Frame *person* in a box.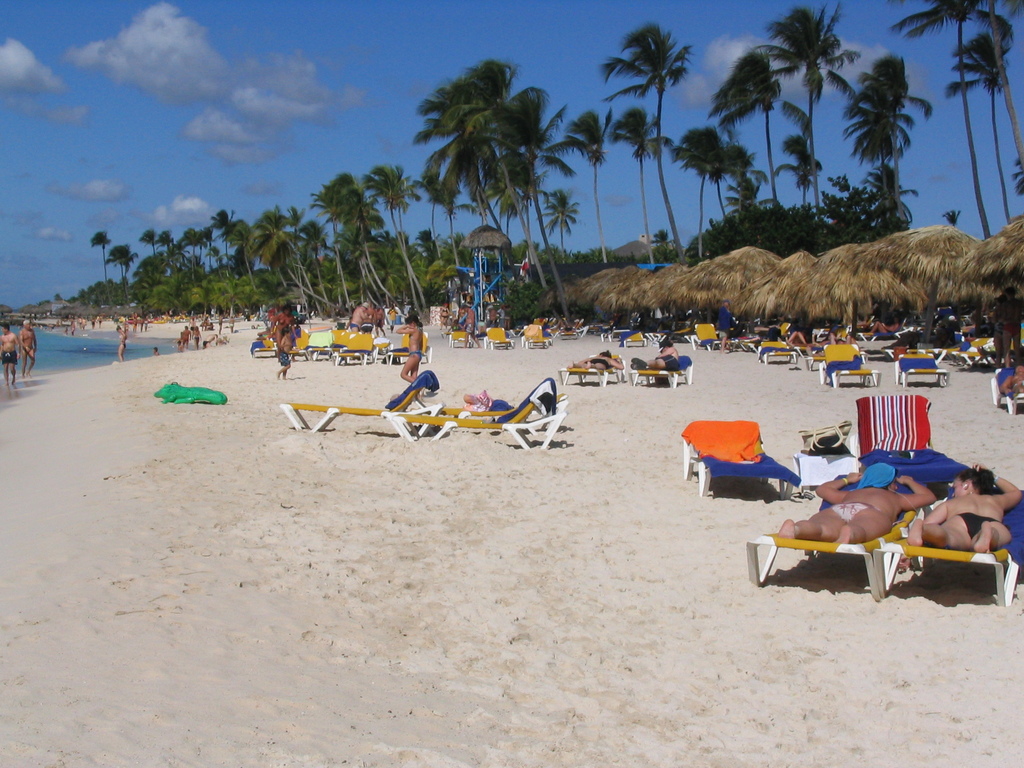
763:323:809:358.
